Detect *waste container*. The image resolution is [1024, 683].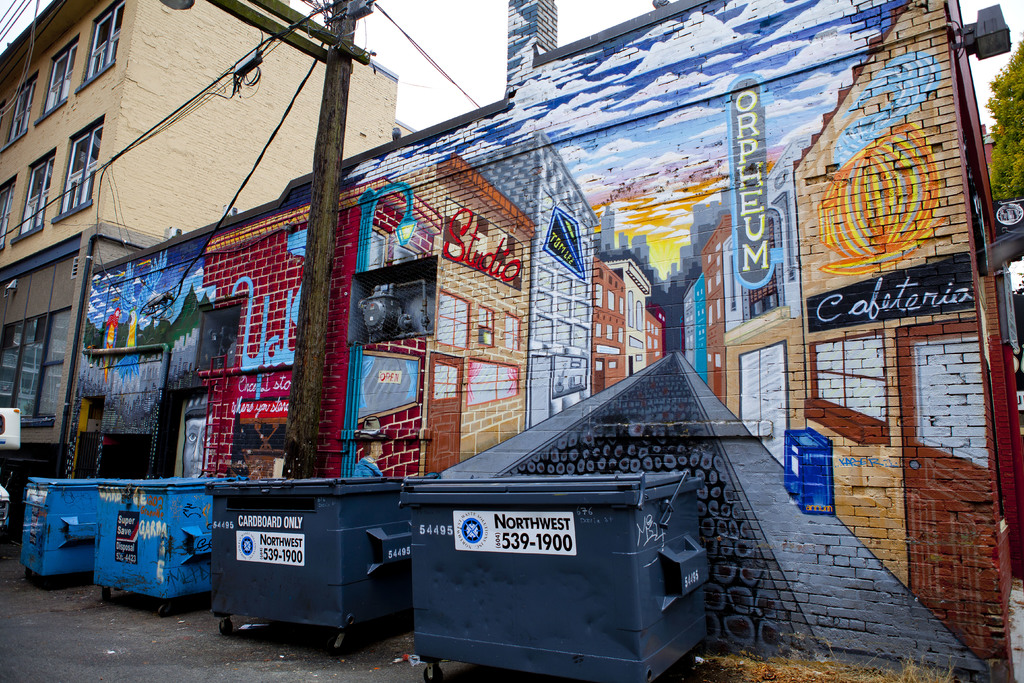
<region>24, 470, 146, 583</region>.
